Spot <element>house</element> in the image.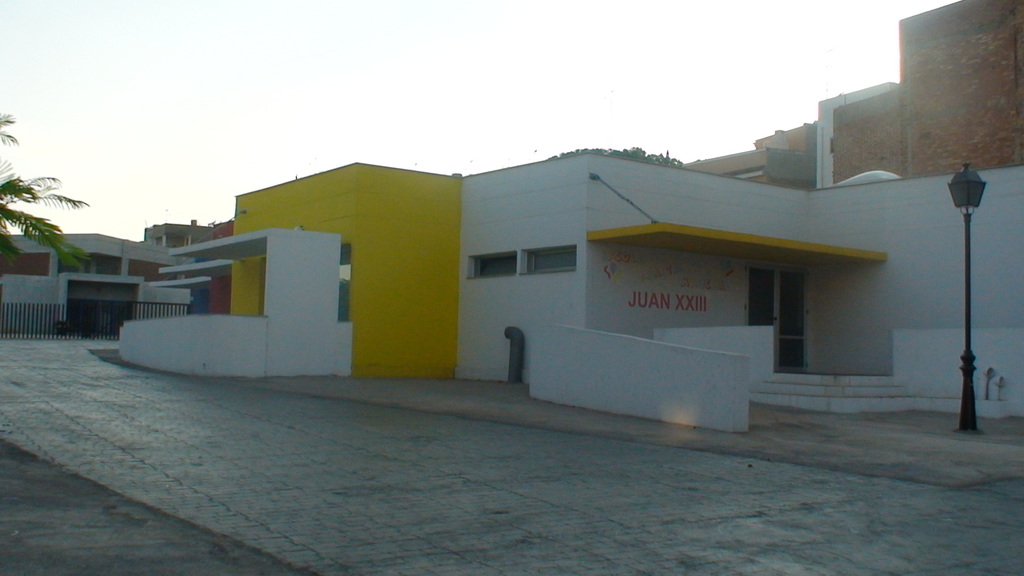
<element>house</element> found at {"left": 753, "top": 115, "right": 816, "bottom": 191}.
